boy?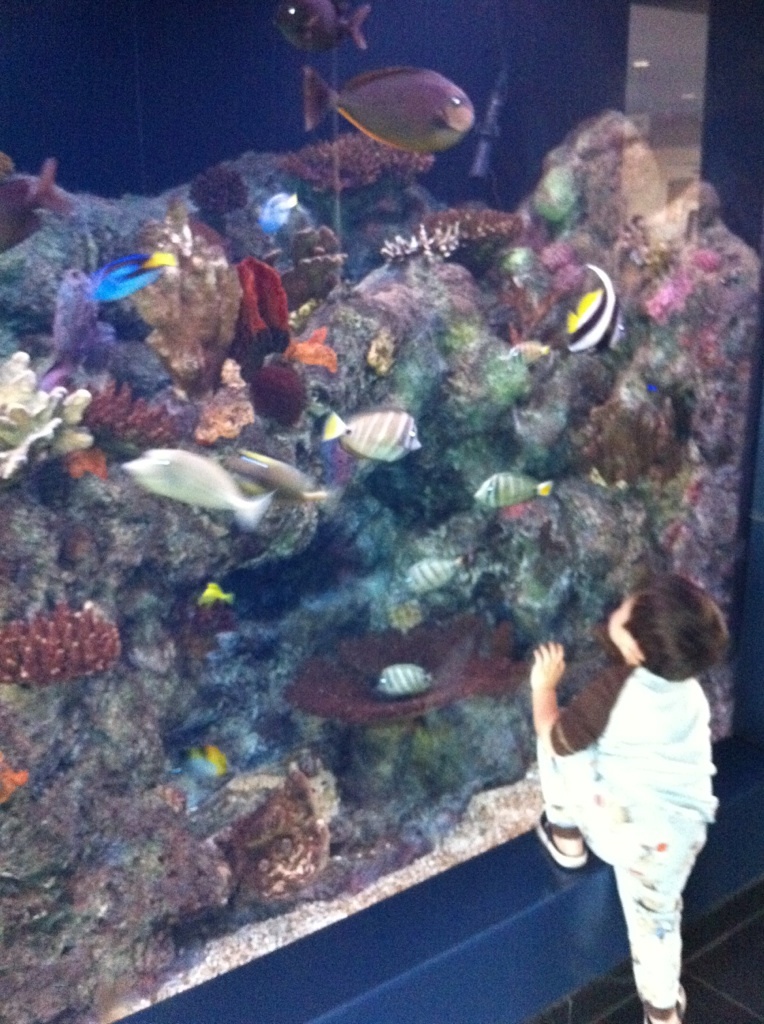
Rect(535, 585, 741, 1023)
